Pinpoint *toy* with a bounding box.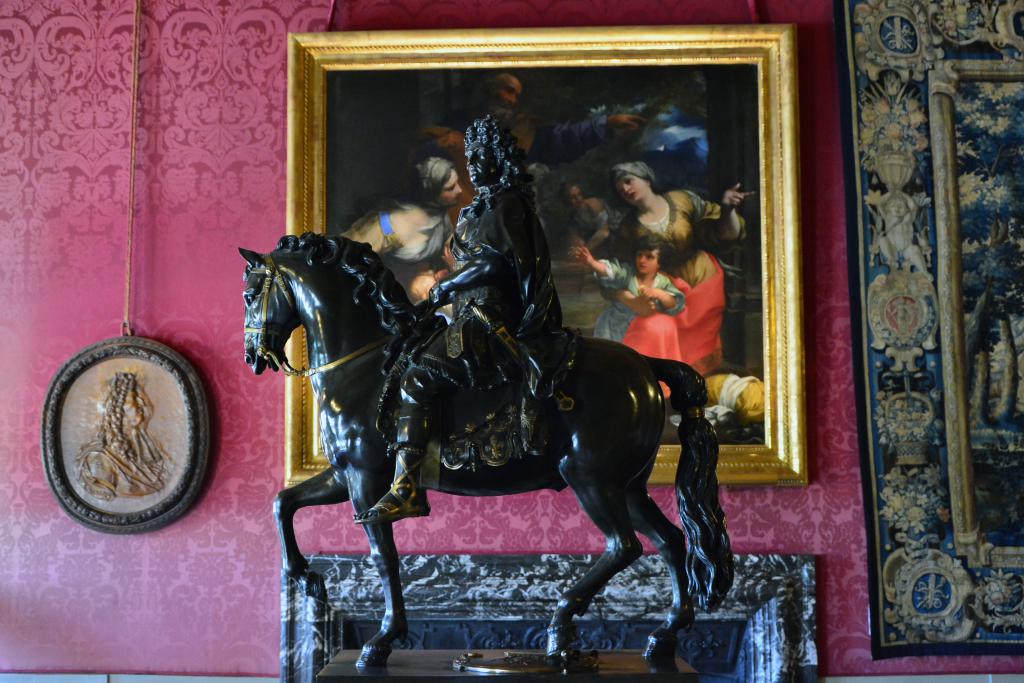
(216,105,743,675).
